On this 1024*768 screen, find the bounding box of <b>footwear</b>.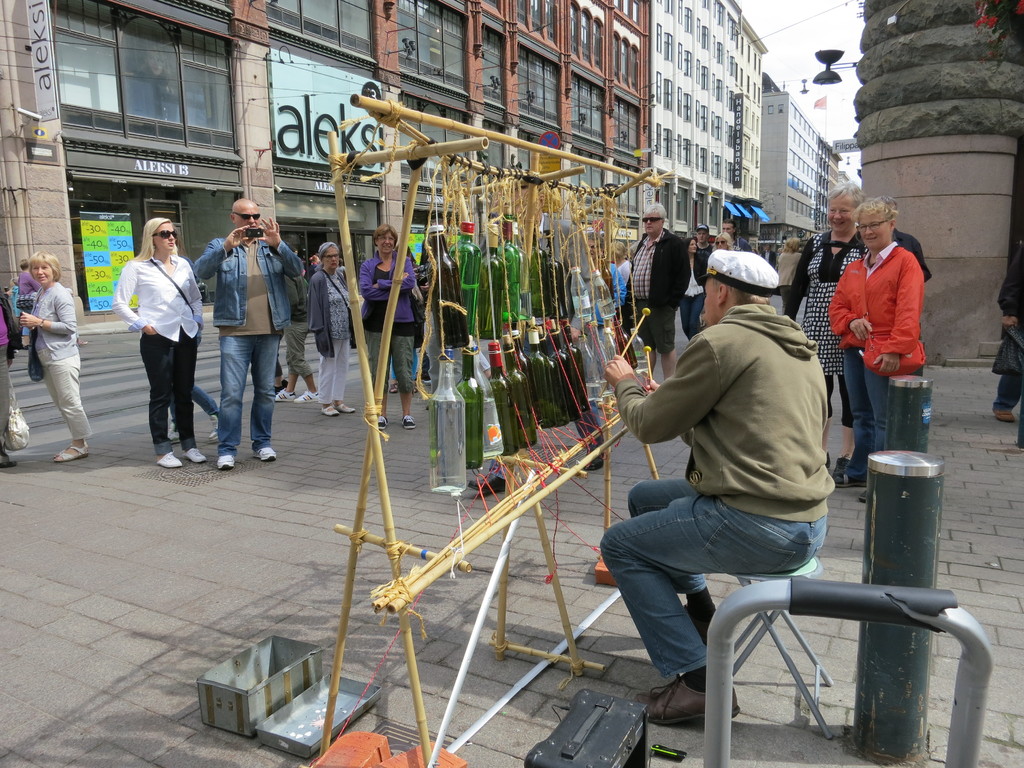
Bounding box: bbox(401, 413, 415, 431).
